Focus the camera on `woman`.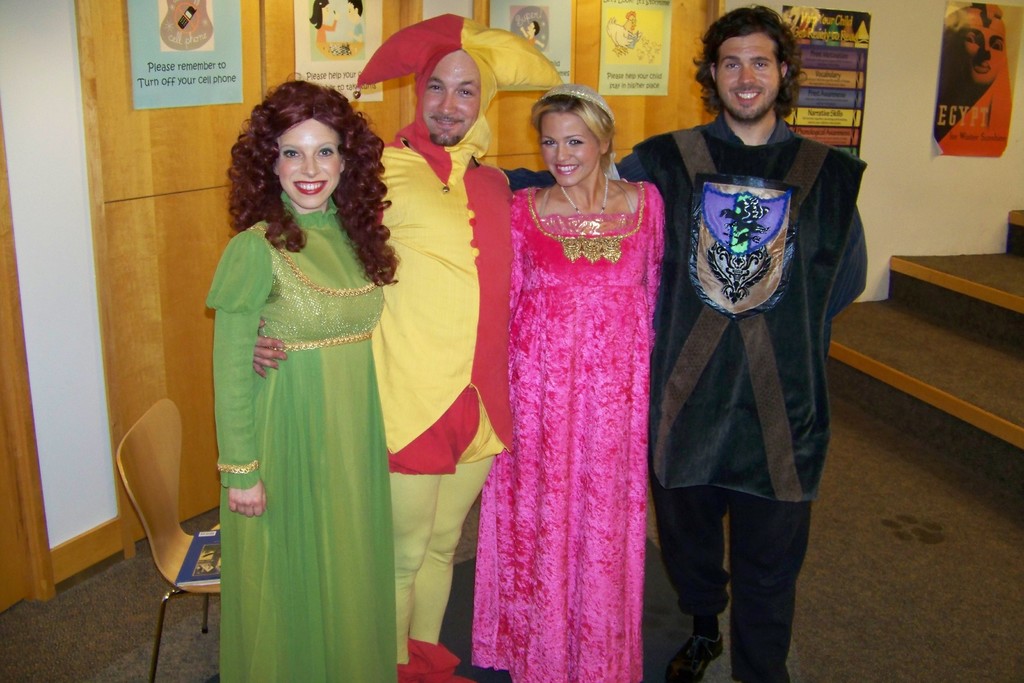
Focus region: (left=308, top=0, right=342, bottom=59).
